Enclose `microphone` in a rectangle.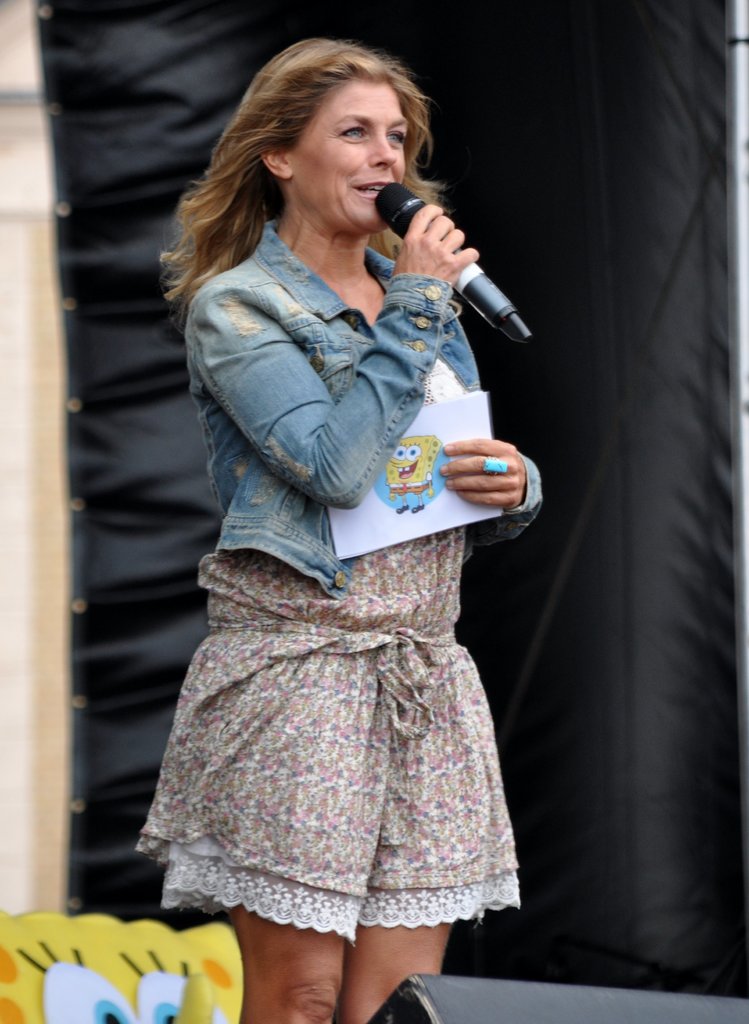
<box>371,179,535,348</box>.
